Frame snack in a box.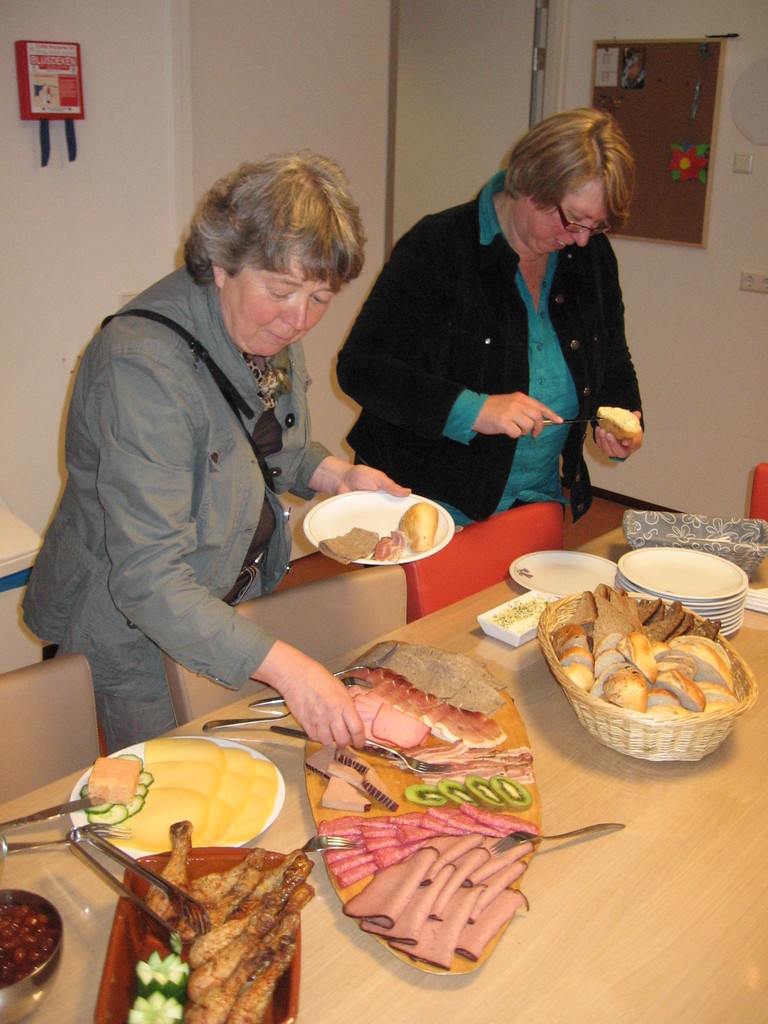
bbox=(317, 525, 380, 560).
